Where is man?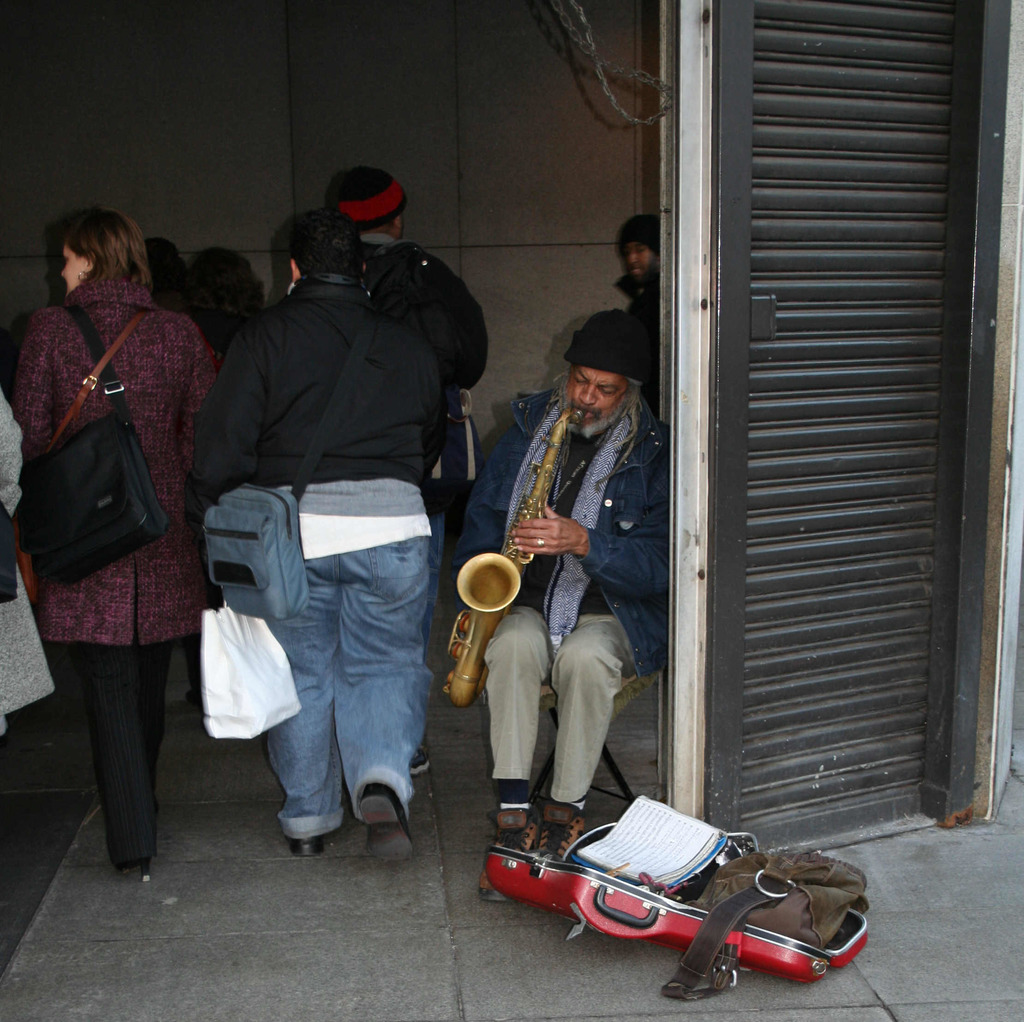
Rect(454, 308, 673, 853).
